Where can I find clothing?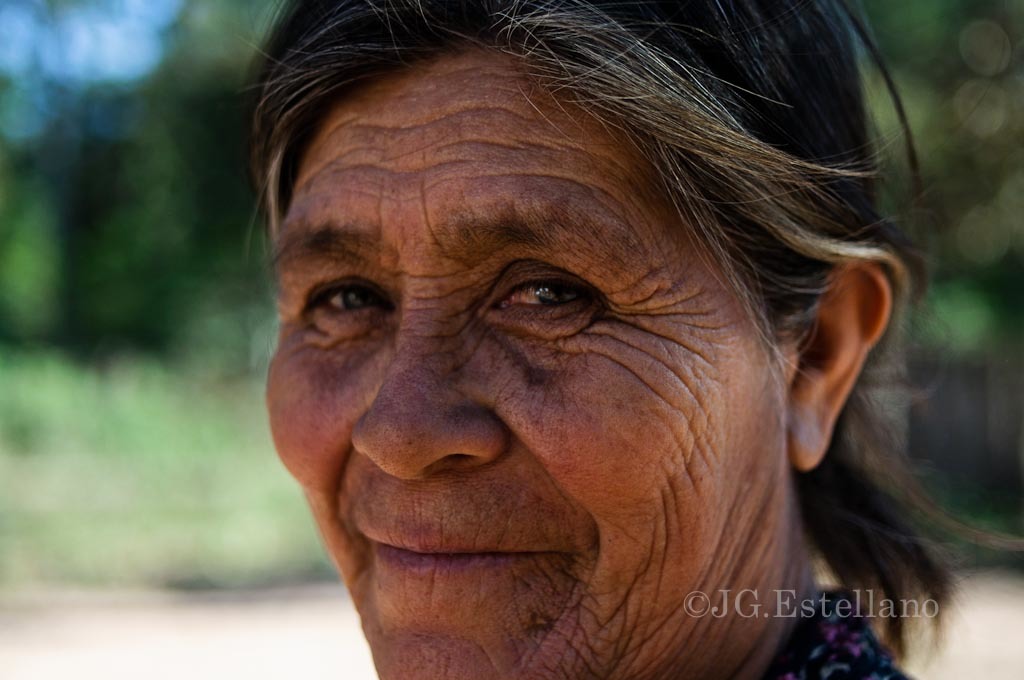
You can find it at l=761, t=588, r=913, b=679.
